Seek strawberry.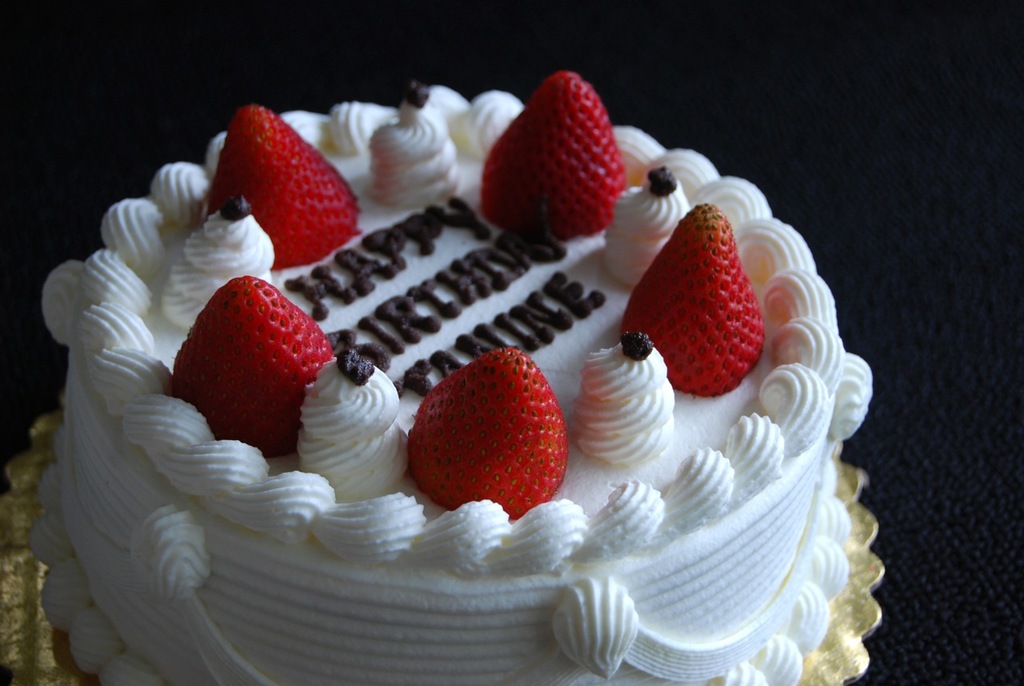
locate(413, 355, 567, 514).
